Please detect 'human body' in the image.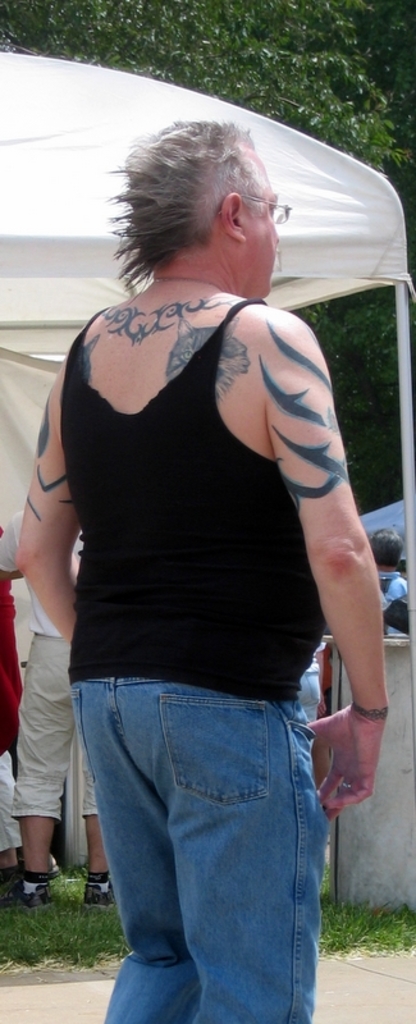
378,571,410,639.
